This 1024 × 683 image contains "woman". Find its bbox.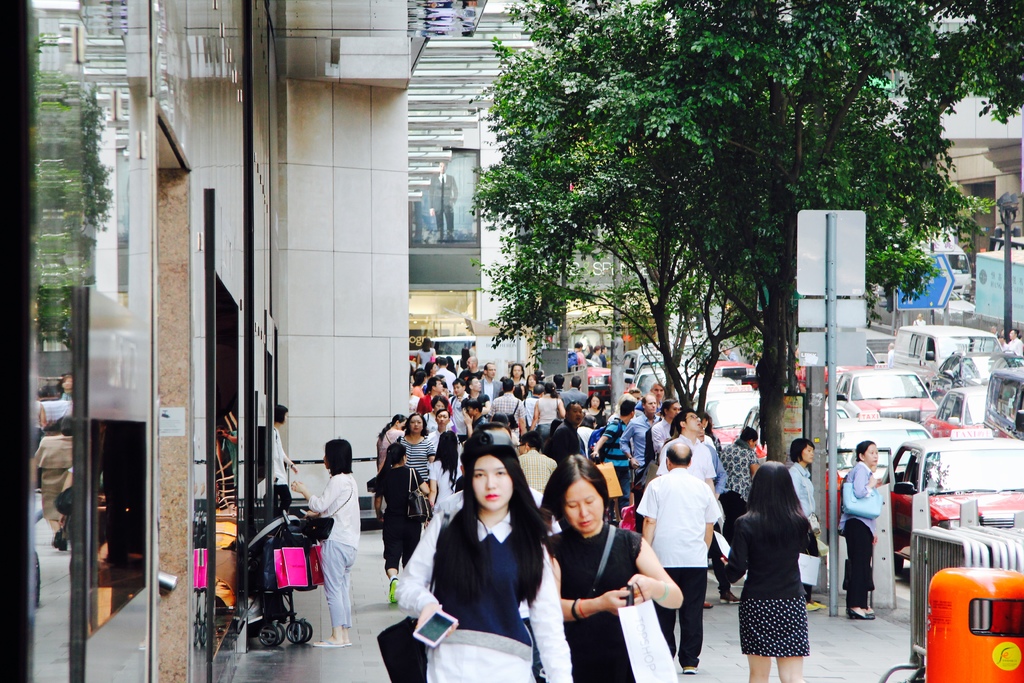
{"x1": 522, "y1": 370, "x2": 541, "y2": 399}.
